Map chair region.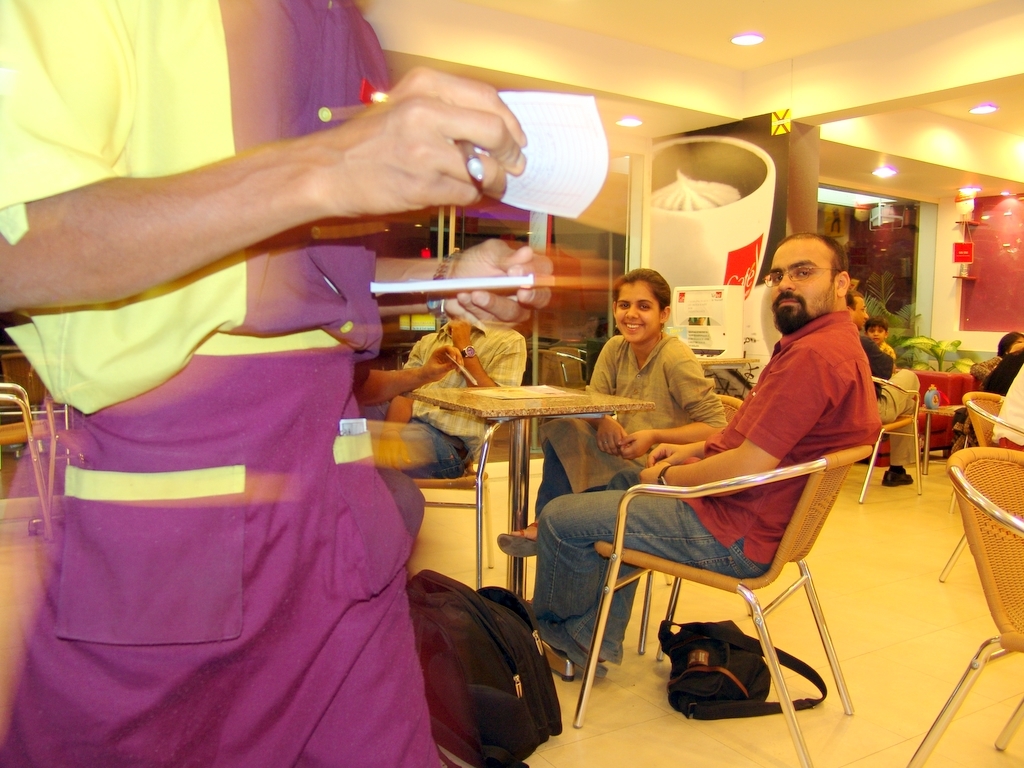
Mapped to {"x1": 373, "y1": 414, "x2": 496, "y2": 589}.
